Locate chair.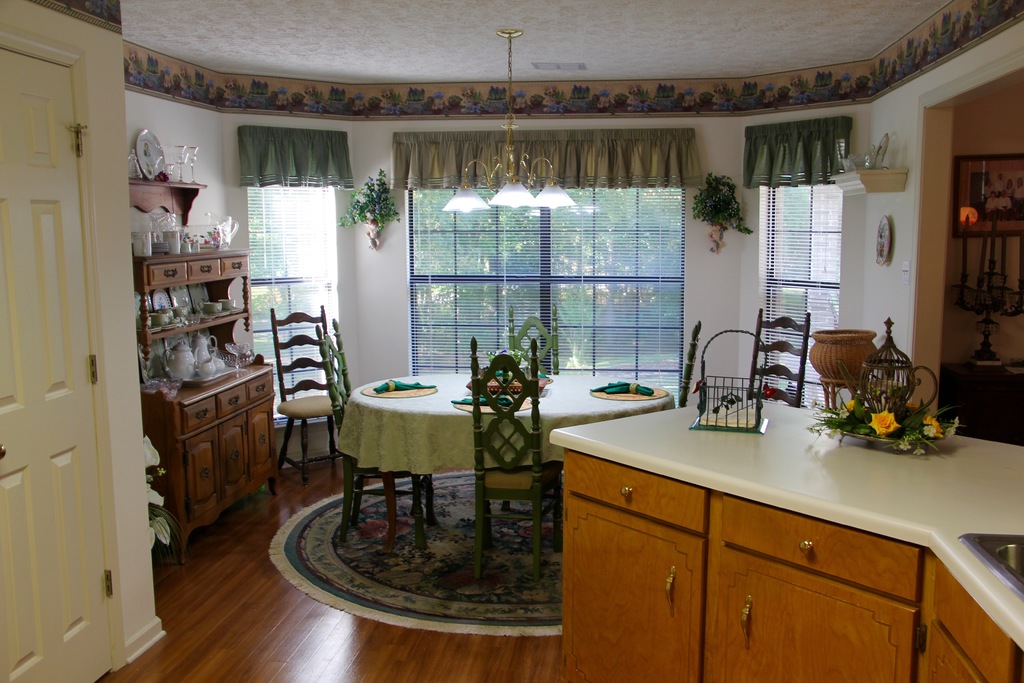
Bounding box: (739, 303, 808, 409).
